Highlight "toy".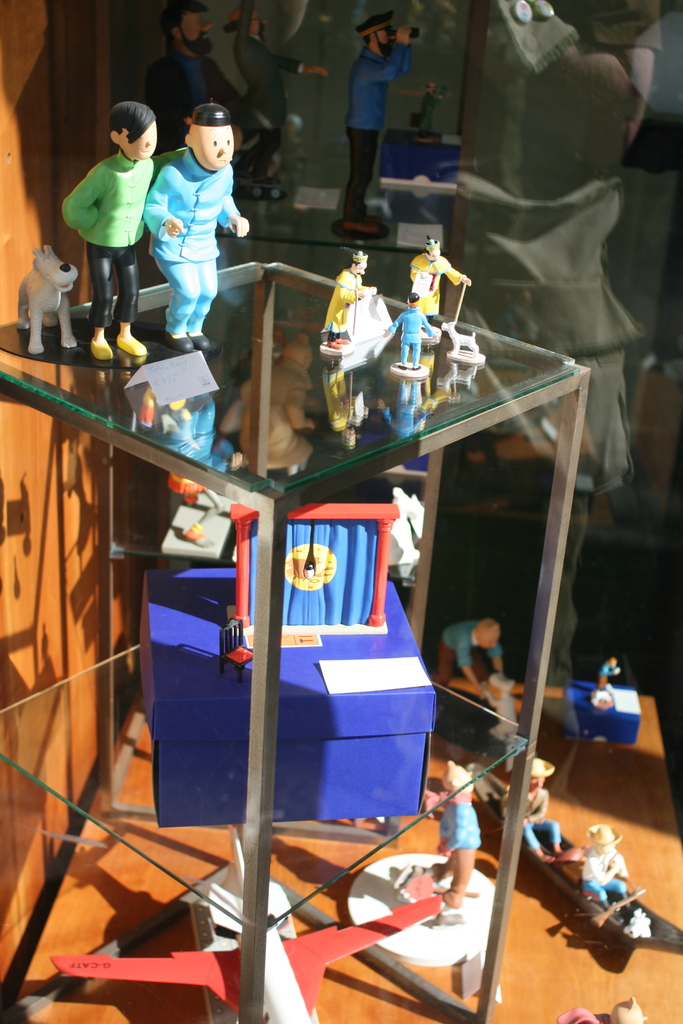
Highlighted region: (left=573, top=655, right=645, bottom=745).
